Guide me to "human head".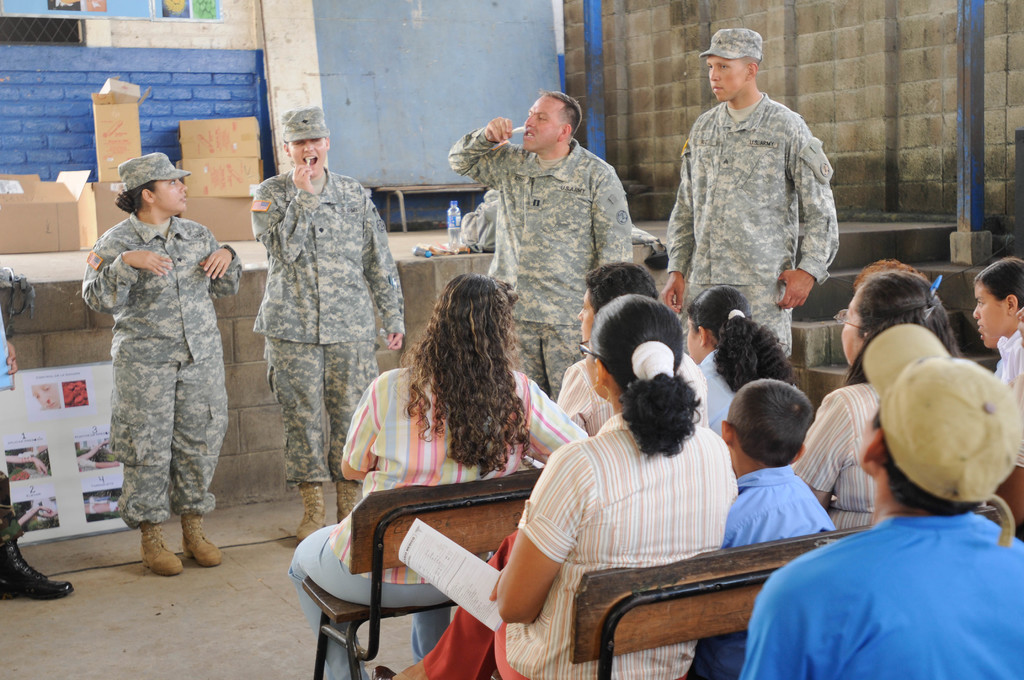
Guidance: [682, 286, 750, 360].
